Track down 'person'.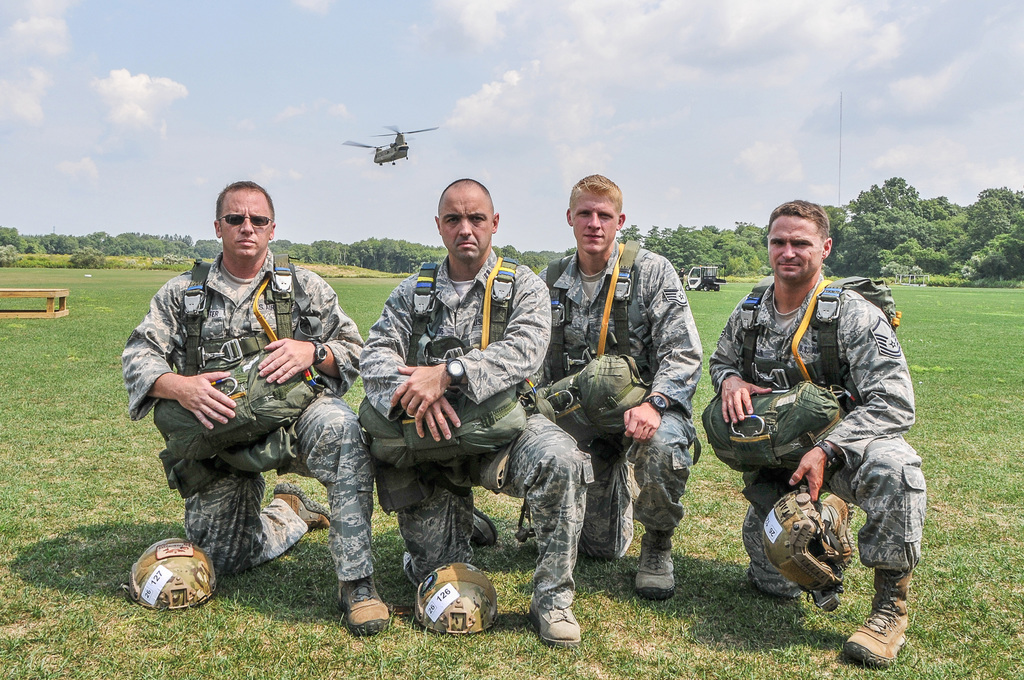
Tracked to {"left": 355, "top": 181, "right": 596, "bottom": 642}.
